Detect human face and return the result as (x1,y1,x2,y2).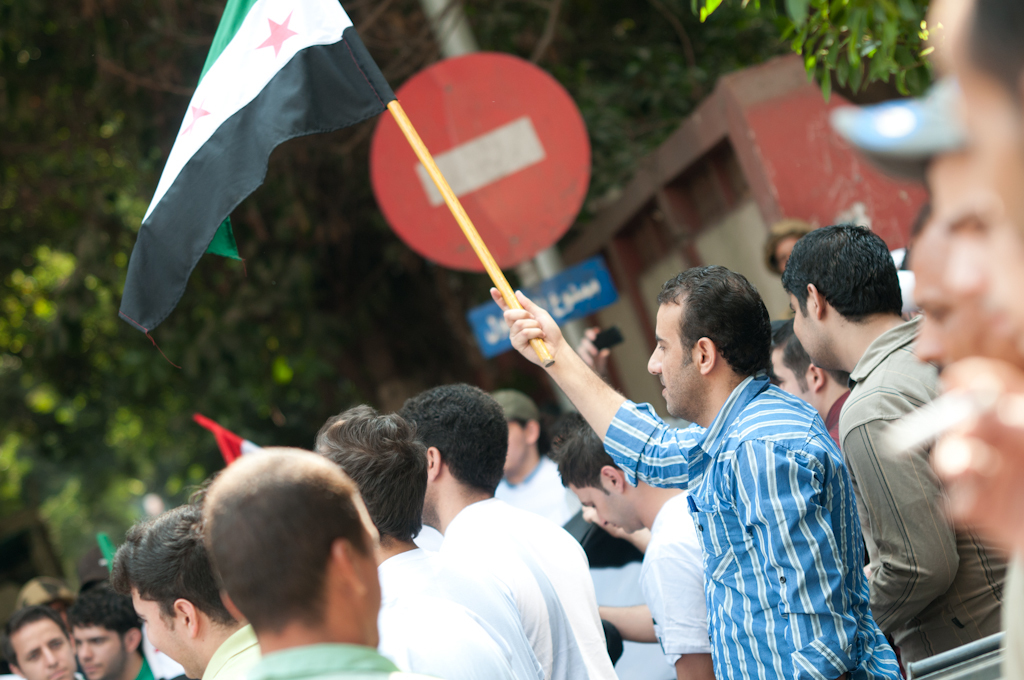
(73,625,126,679).
